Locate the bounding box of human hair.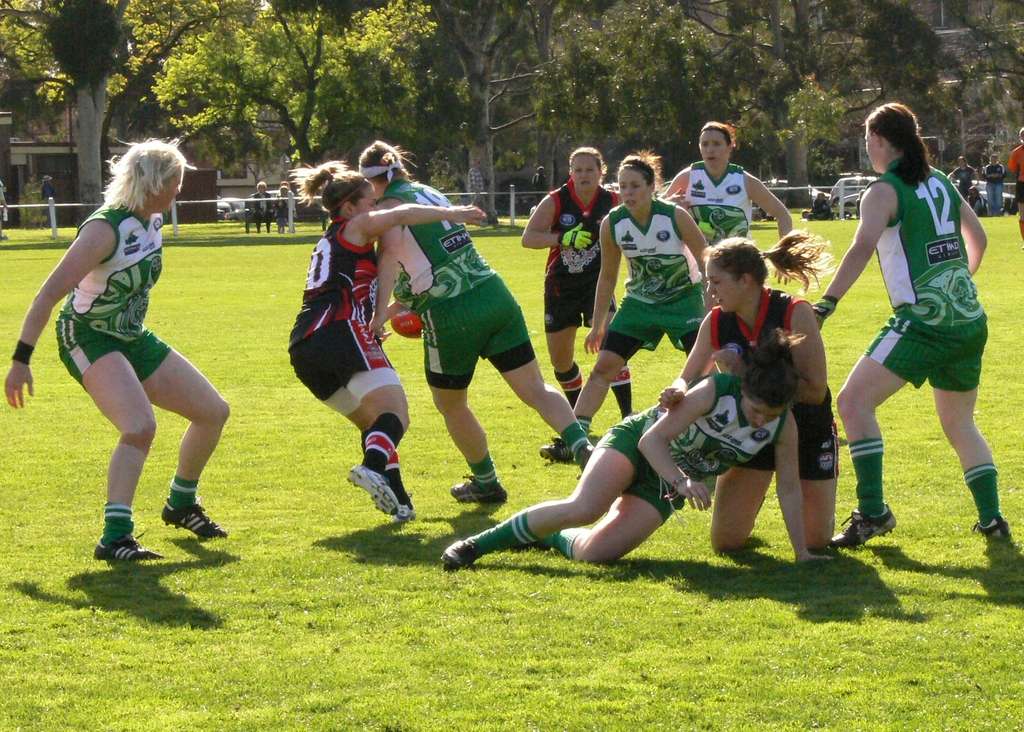
Bounding box: (left=358, top=142, right=420, bottom=183).
